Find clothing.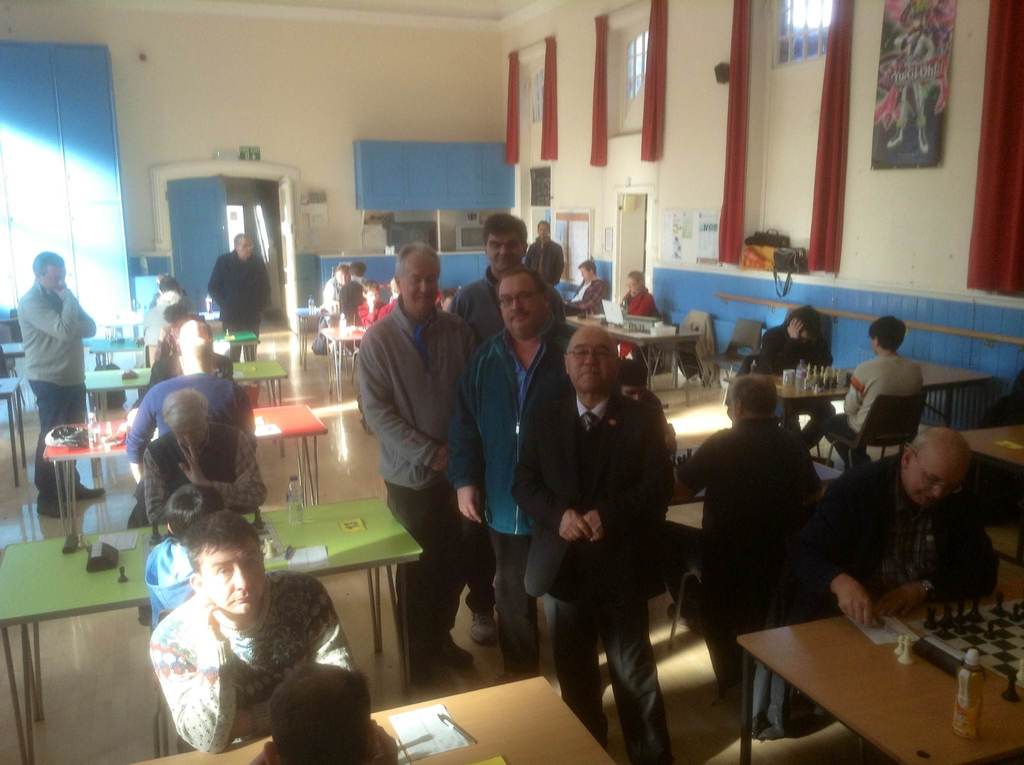
(131, 369, 252, 463).
